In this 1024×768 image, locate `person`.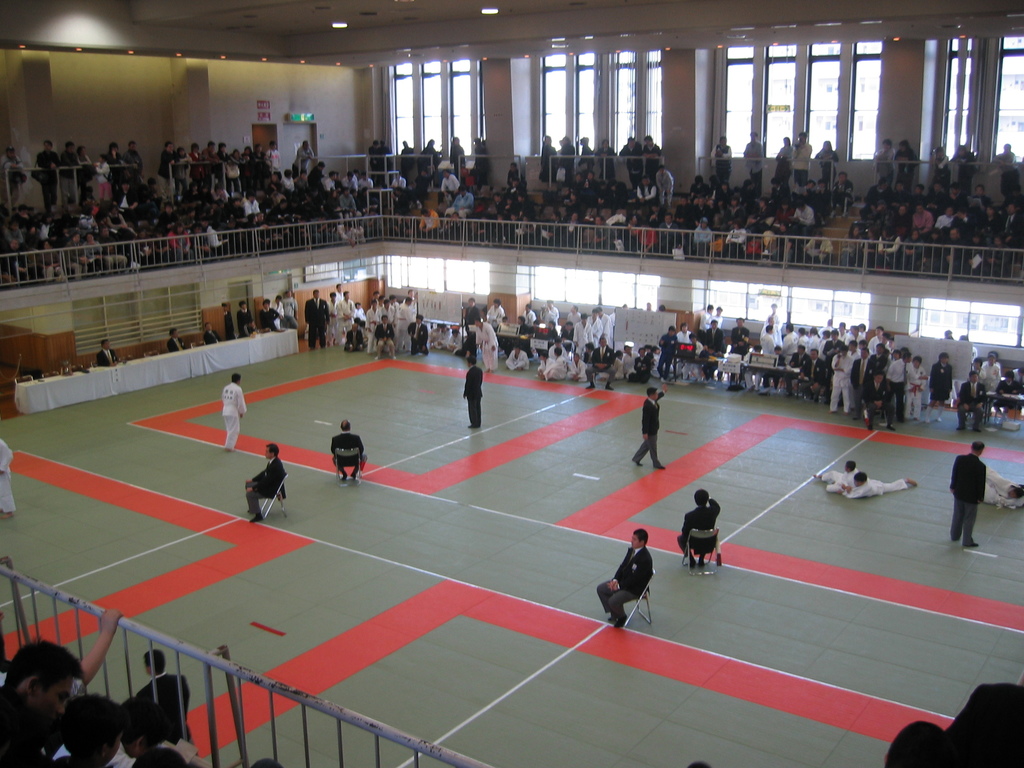
Bounding box: (223, 370, 245, 452).
